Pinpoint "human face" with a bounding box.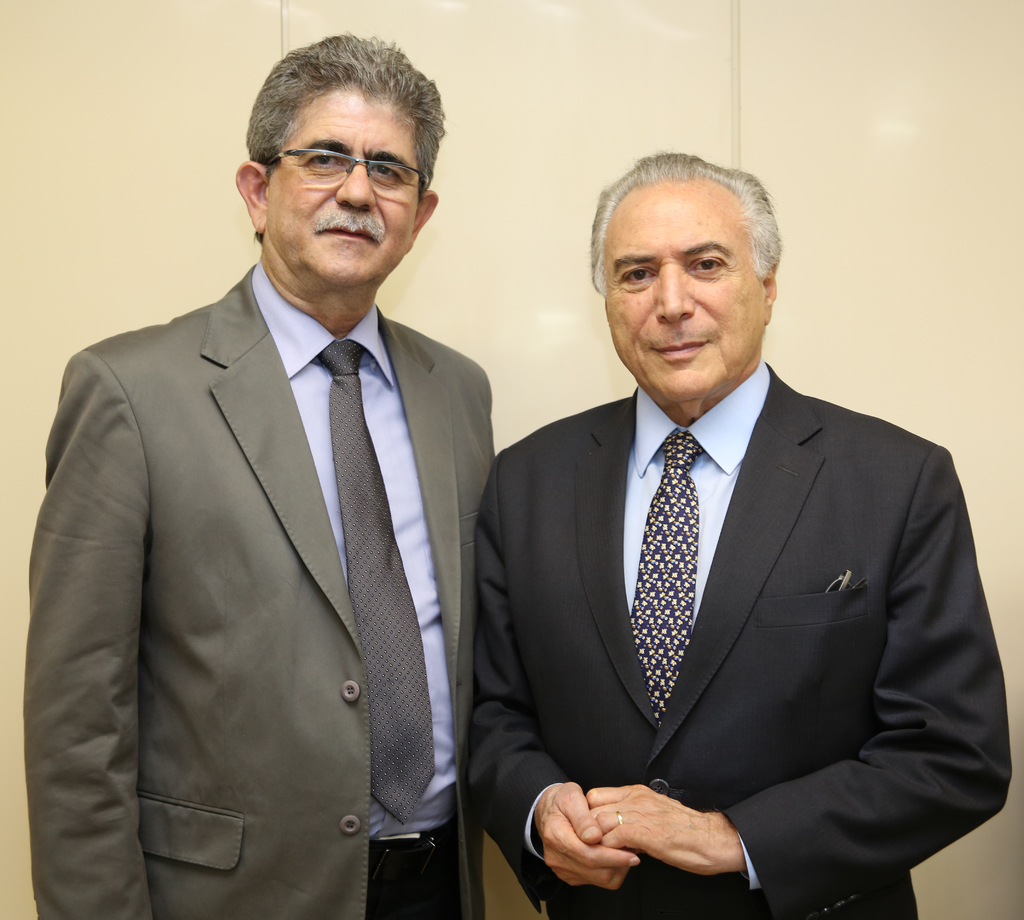
(left=266, top=88, right=421, bottom=284).
